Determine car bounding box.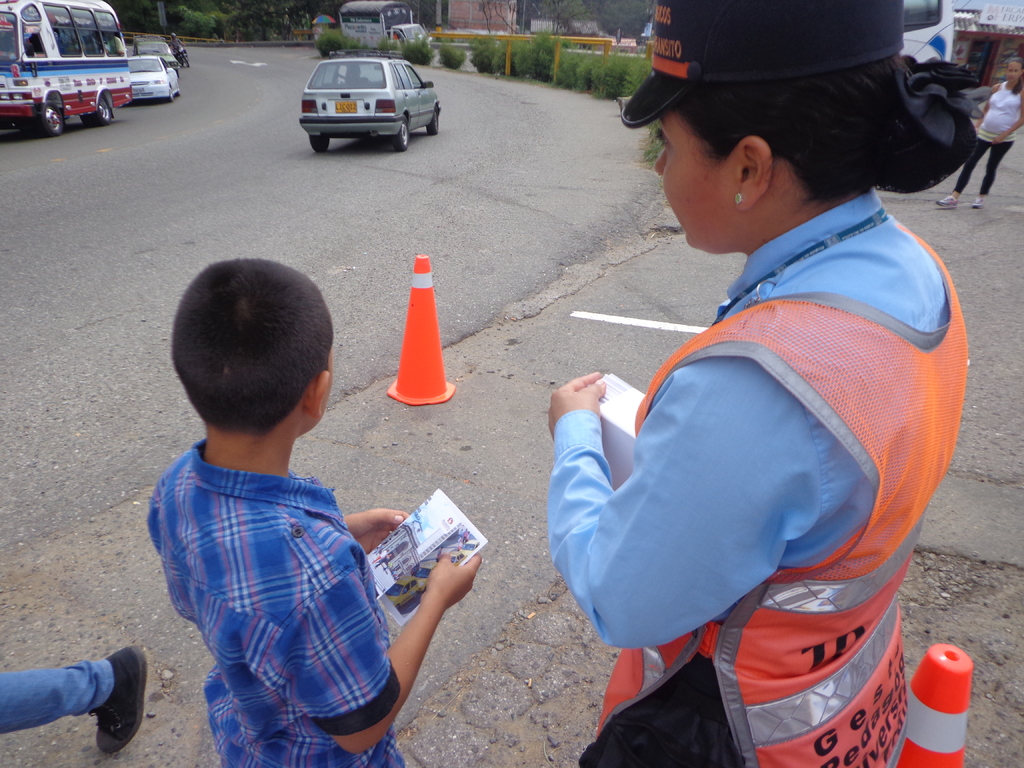
Determined: left=134, top=52, right=179, bottom=103.
